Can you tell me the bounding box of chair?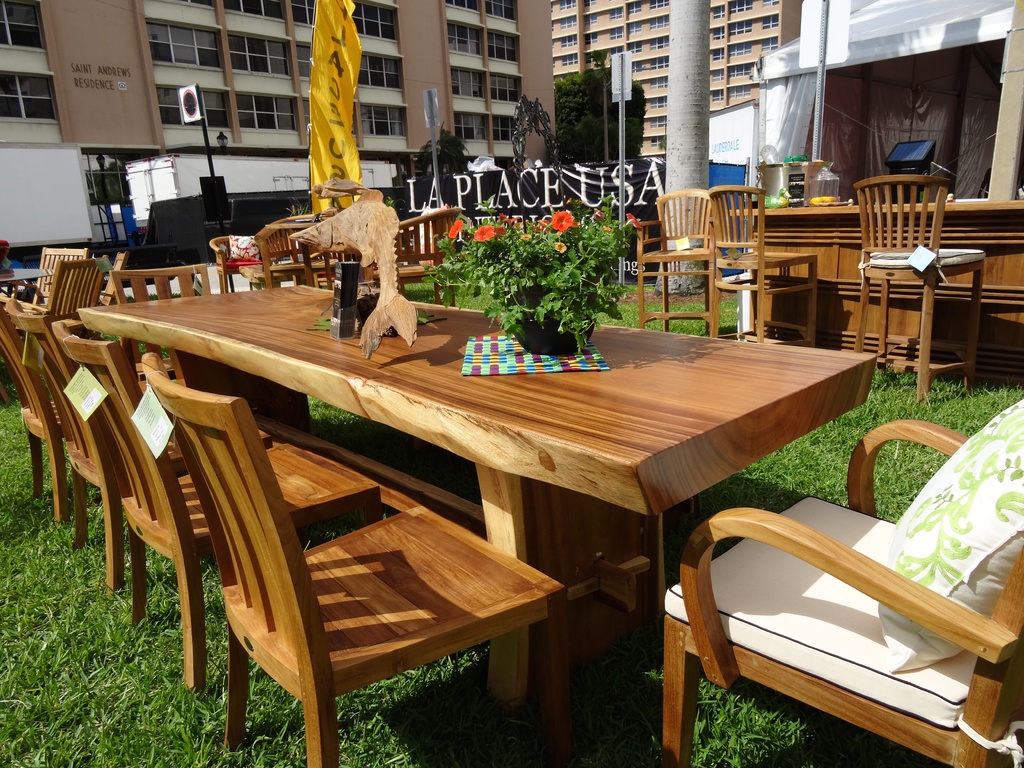
x1=262 y1=213 x2=340 y2=296.
